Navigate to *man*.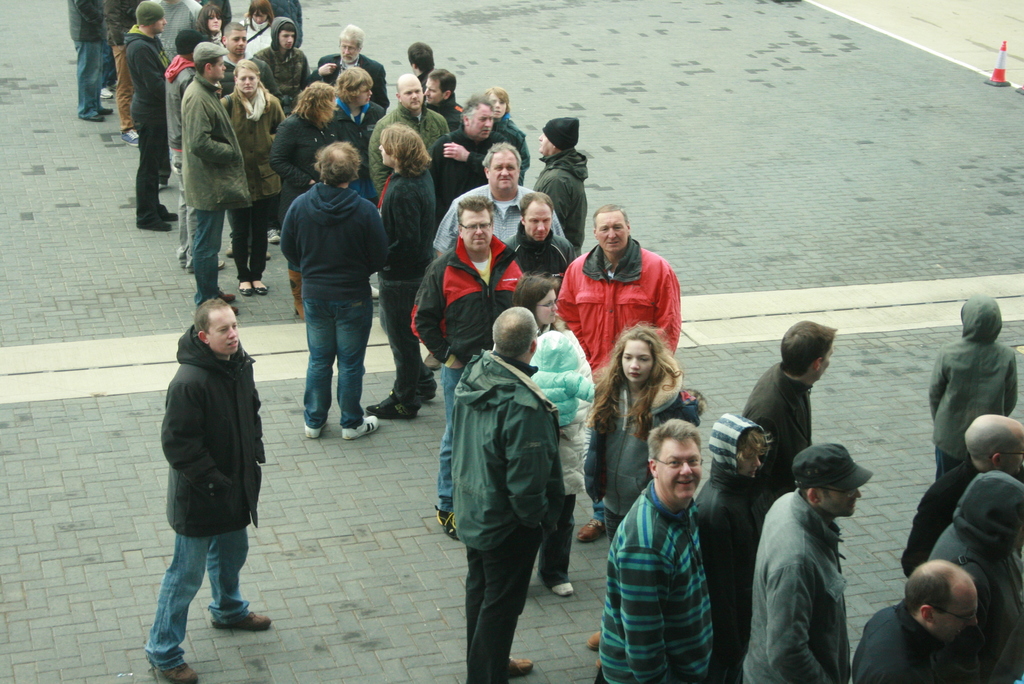
Navigation target: 364, 124, 441, 415.
